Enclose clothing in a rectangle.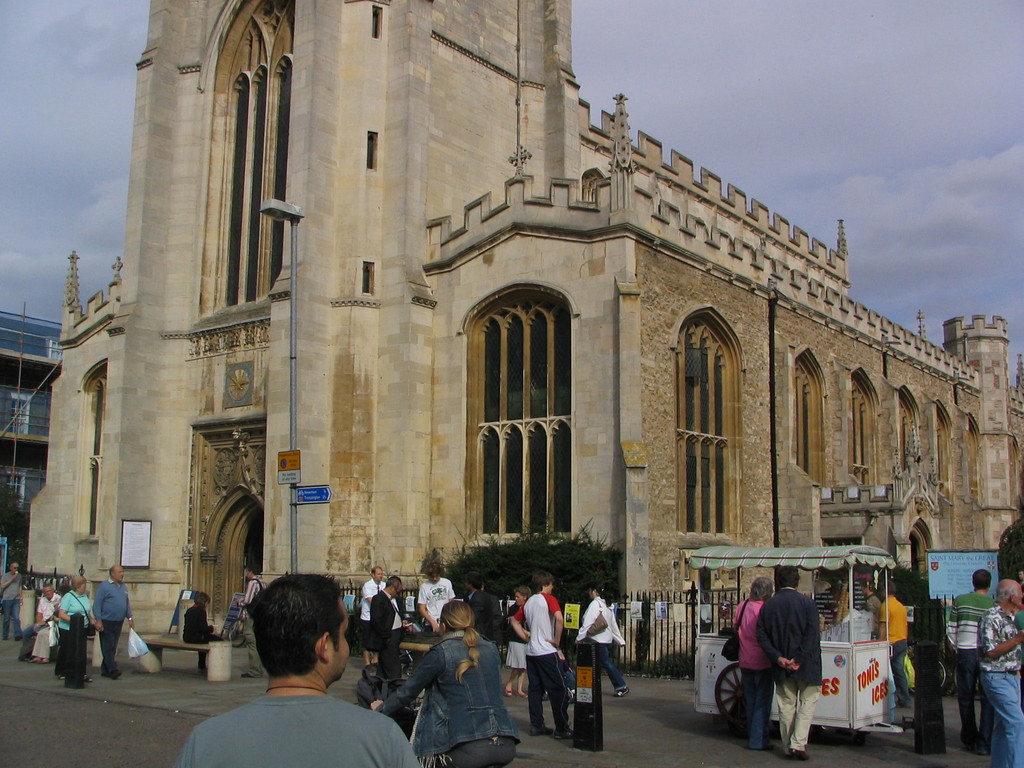
(465,590,495,652).
